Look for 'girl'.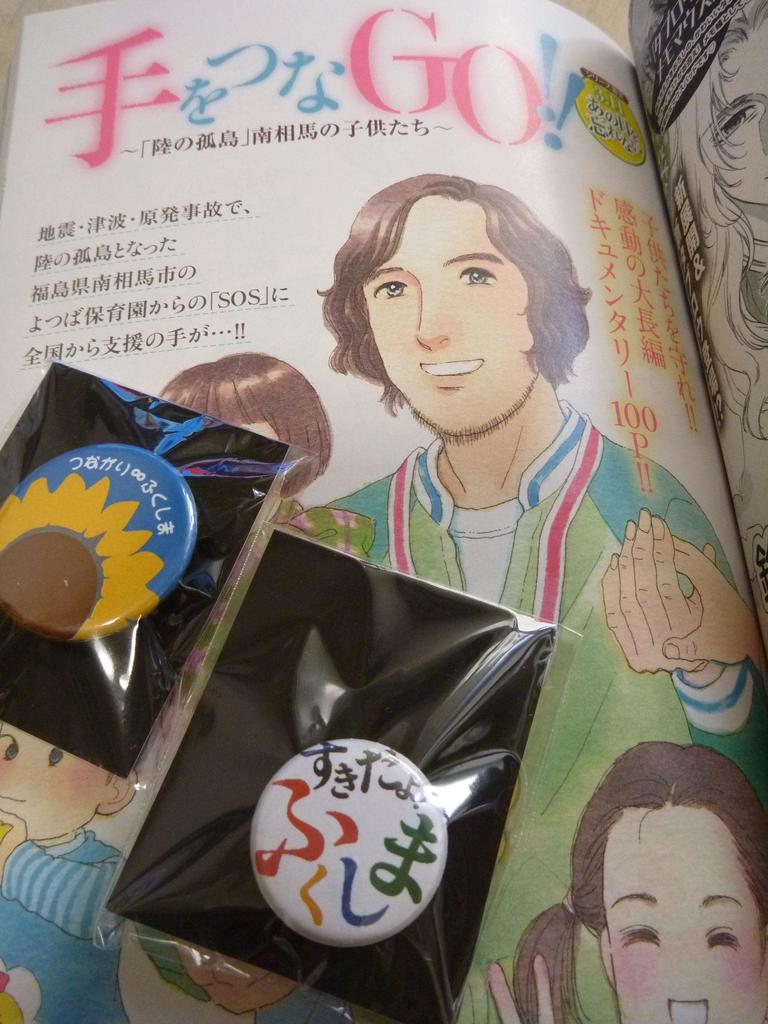
Found: (486,741,767,1023).
